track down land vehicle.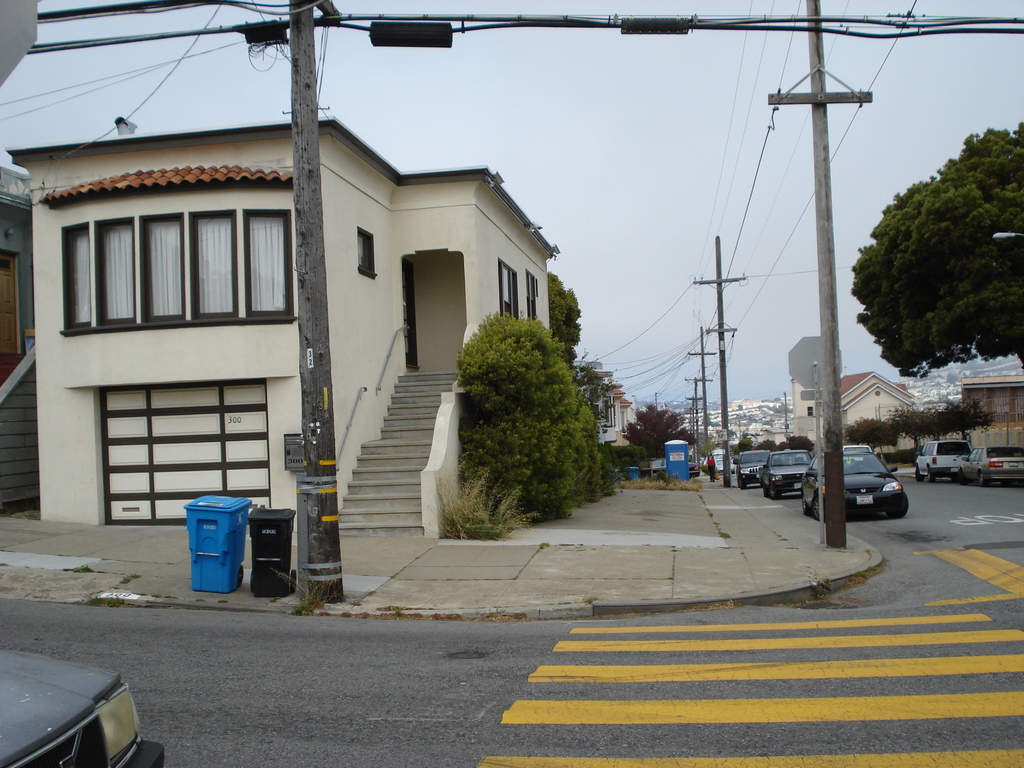
Tracked to locate(713, 458, 735, 475).
